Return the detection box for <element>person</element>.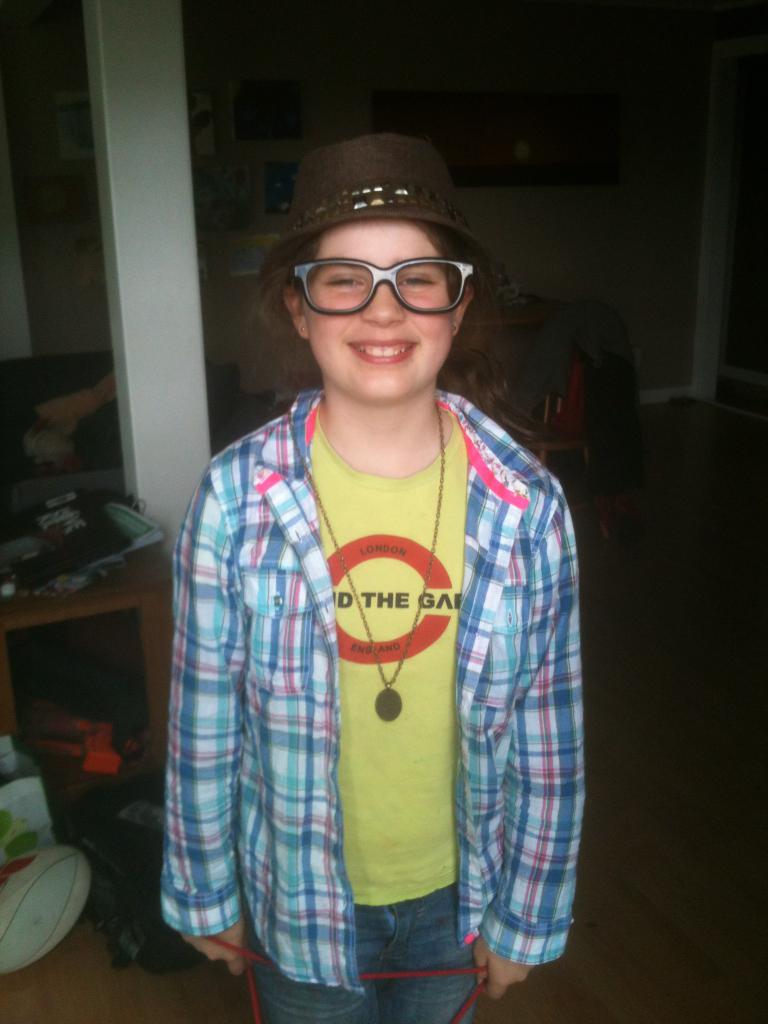
bbox=(156, 132, 584, 1023).
